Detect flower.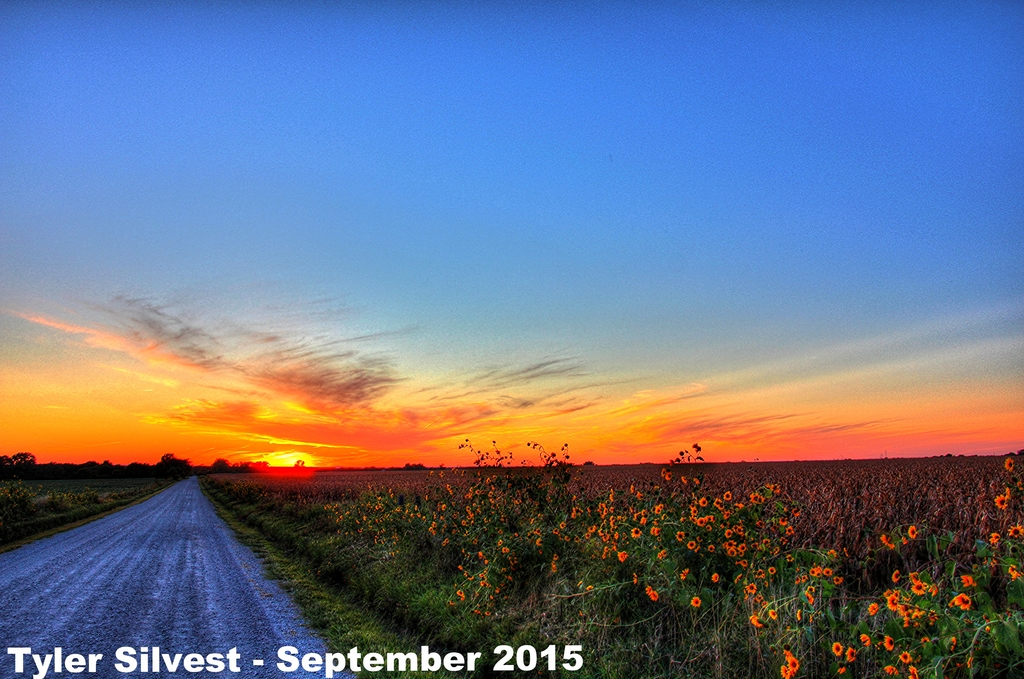
Detected at bbox=[759, 569, 768, 581].
